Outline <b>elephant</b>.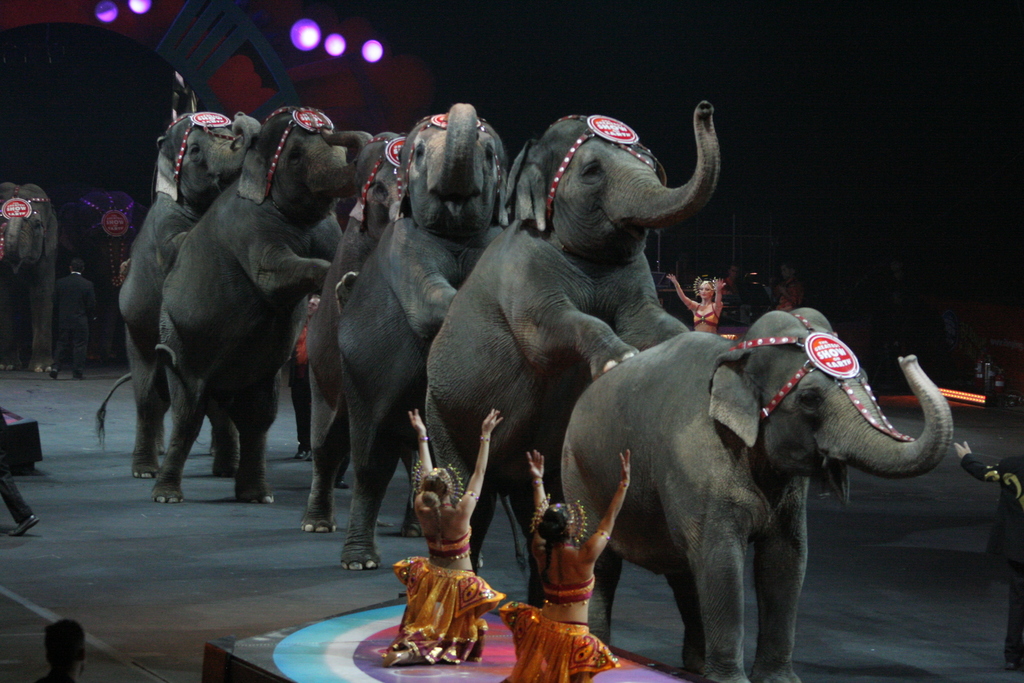
Outline: select_region(93, 110, 262, 477).
